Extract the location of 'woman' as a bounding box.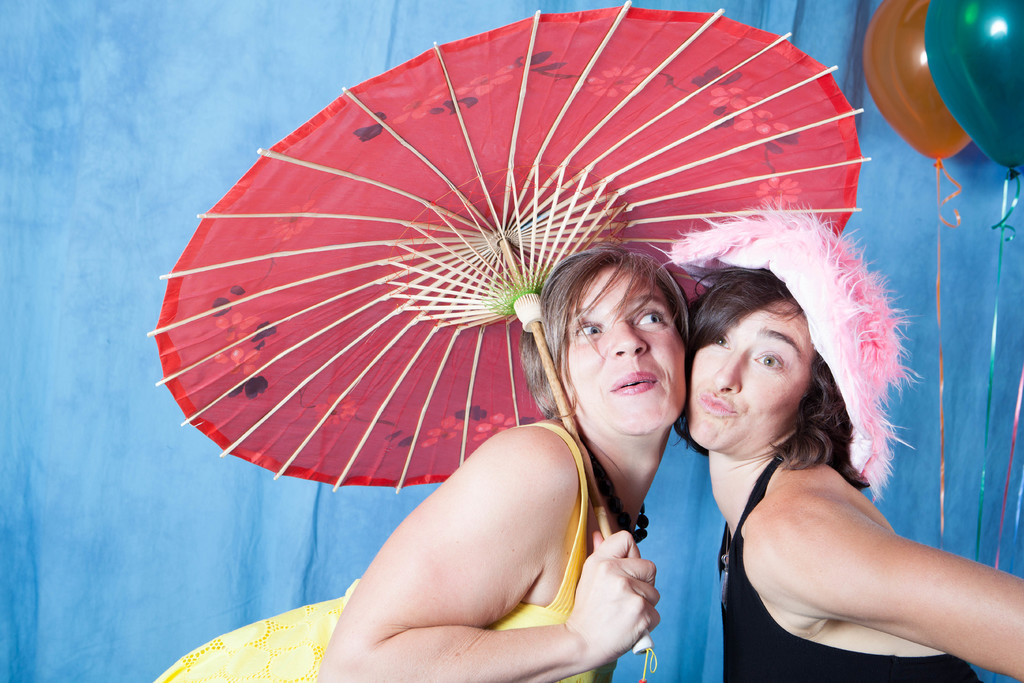
[x1=663, y1=233, x2=998, y2=682].
